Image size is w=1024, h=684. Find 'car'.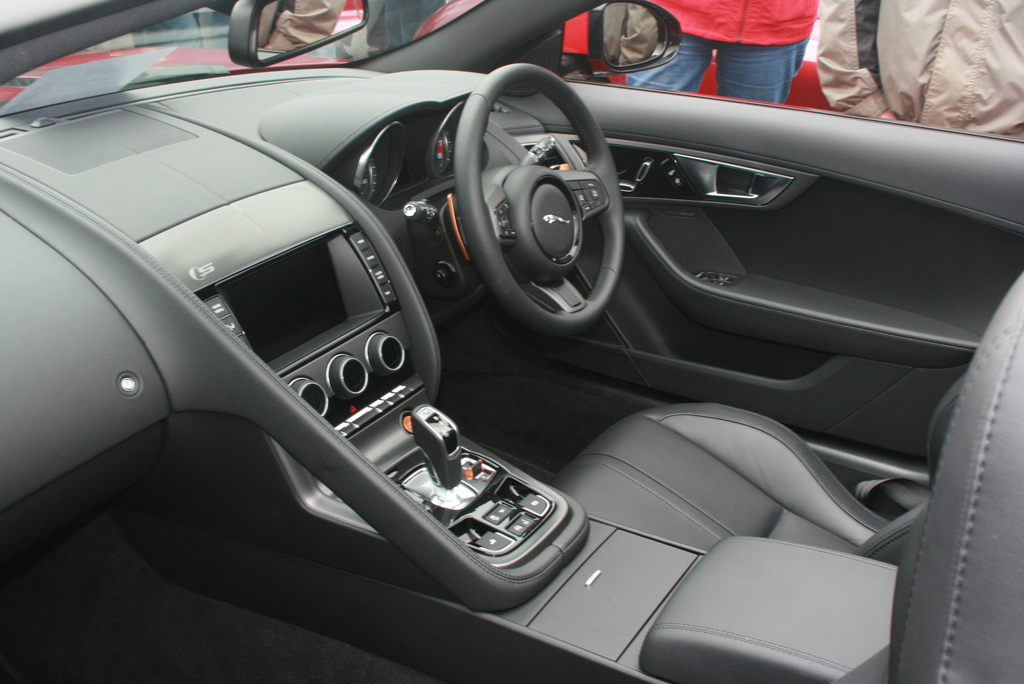
<bbox>0, 0, 1023, 683</bbox>.
